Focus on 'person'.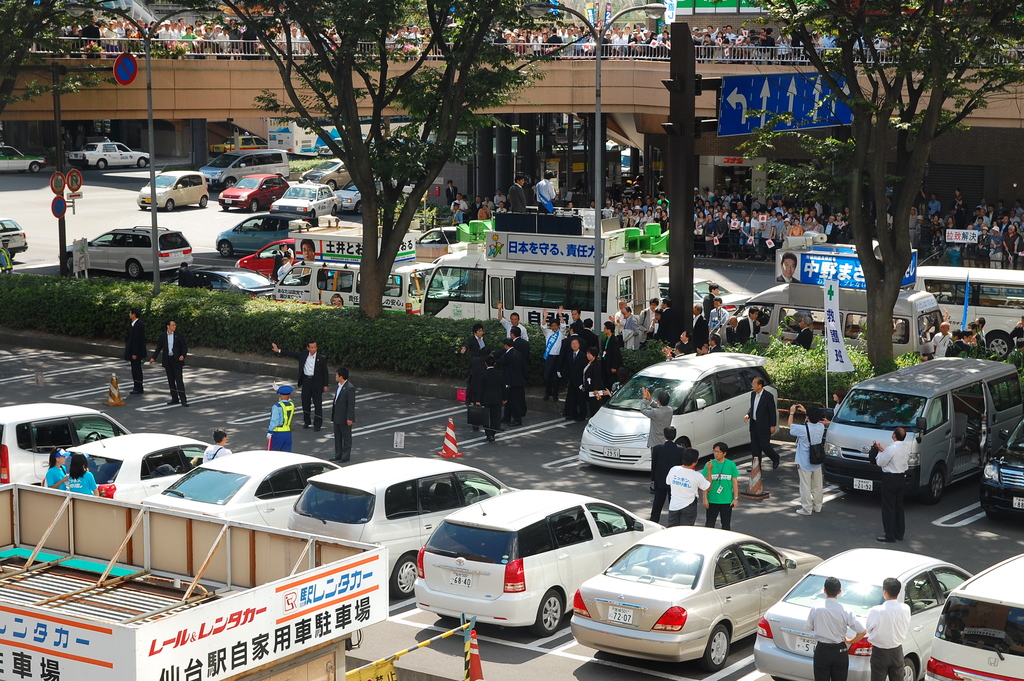
Focused at <region>744, 376, 780, 469</region>.
